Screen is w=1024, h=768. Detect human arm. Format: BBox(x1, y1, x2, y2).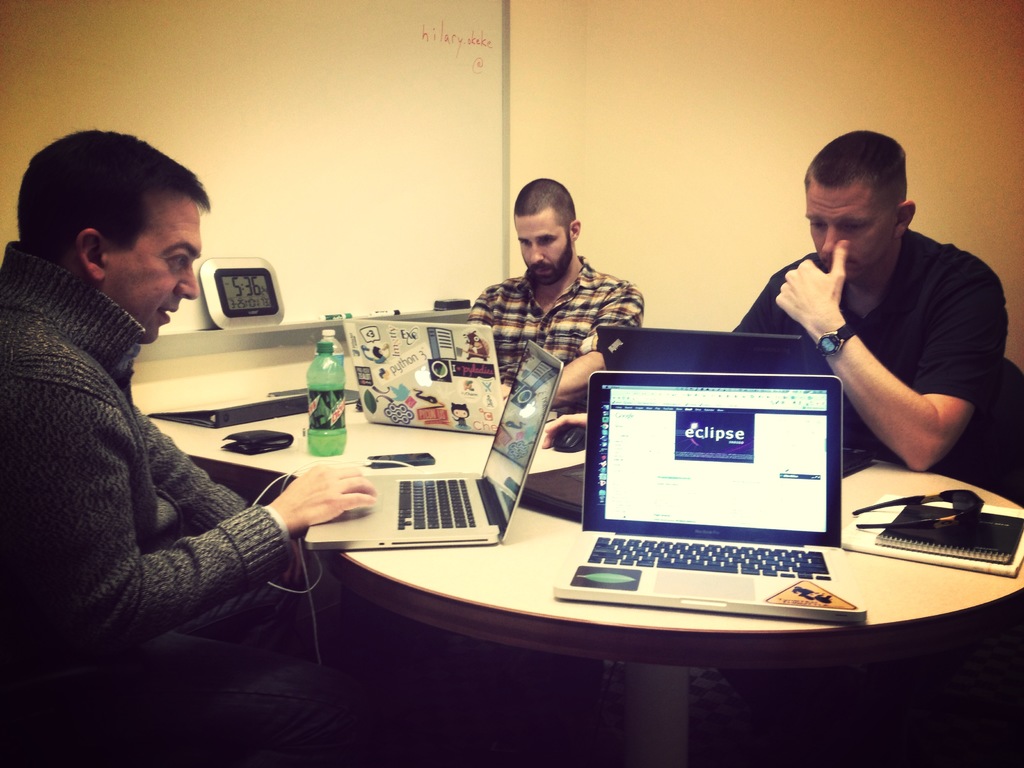
BBox(136, 388, 311, 593).
